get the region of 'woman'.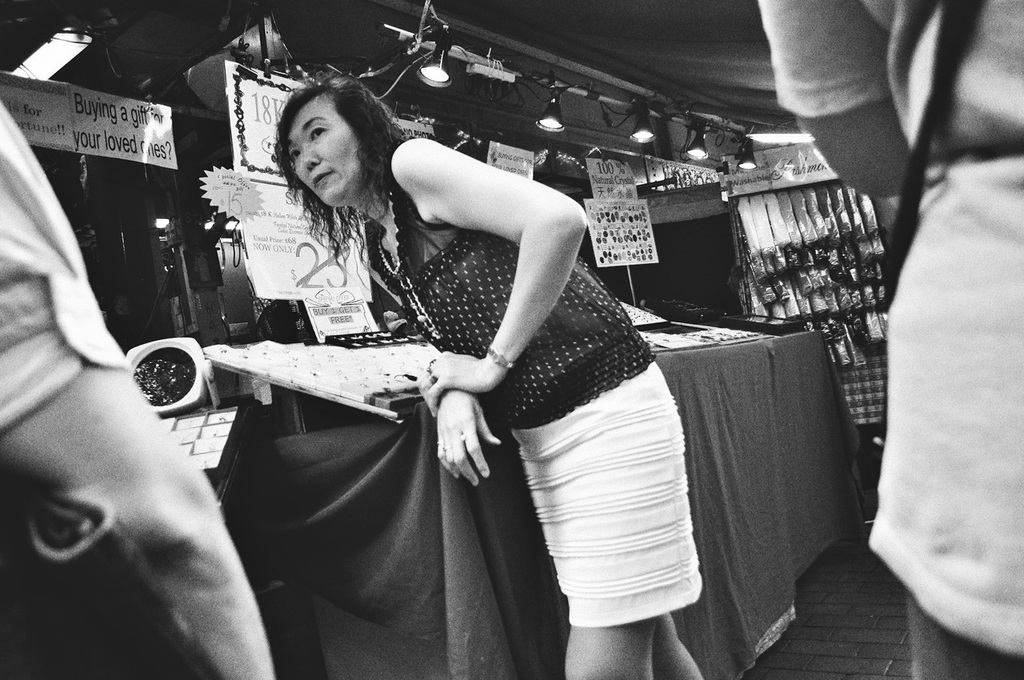
[x1=275, y1=75, x2=706, y2=679].
